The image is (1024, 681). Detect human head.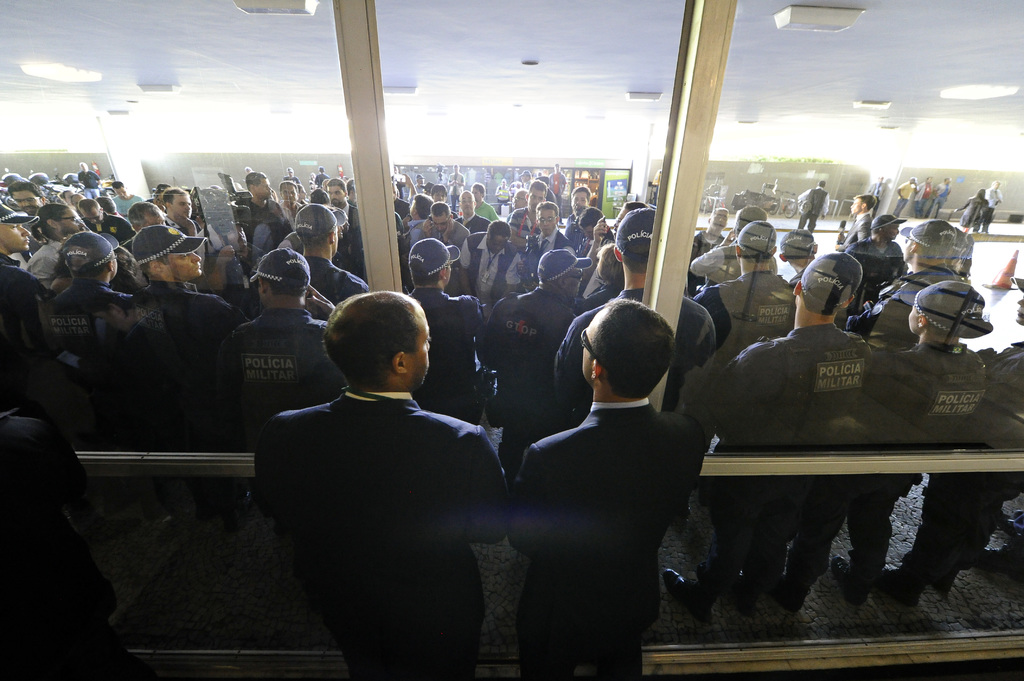
Detection: pyautogui.locateOnScreen(737, 221, 776, 264).
